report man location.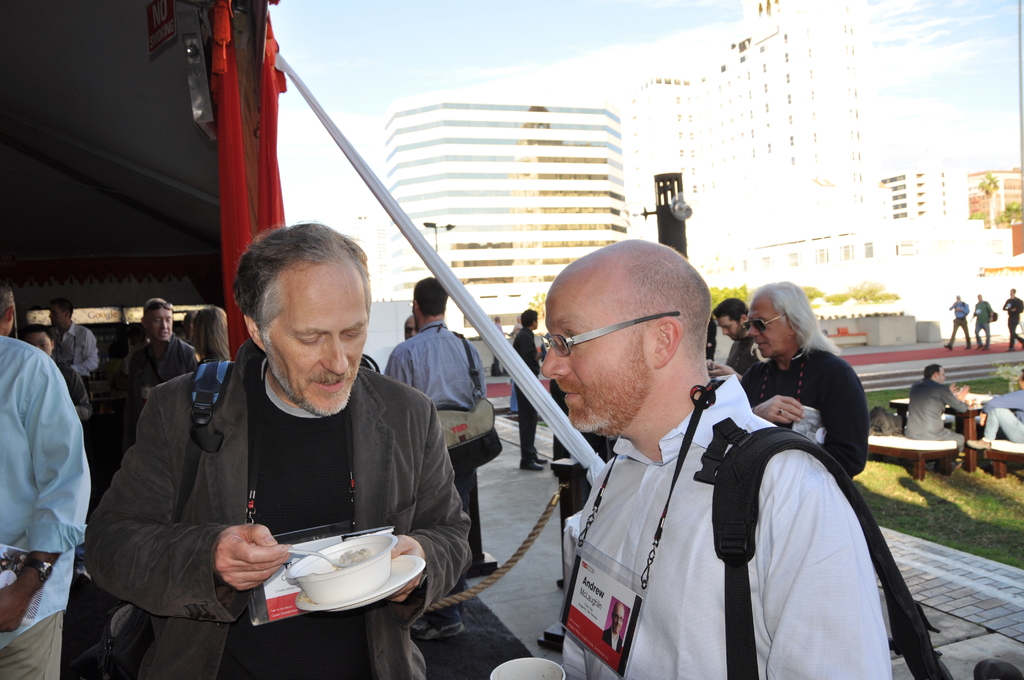
Report: x1=45 y1=302 x2=111 y2=385.
